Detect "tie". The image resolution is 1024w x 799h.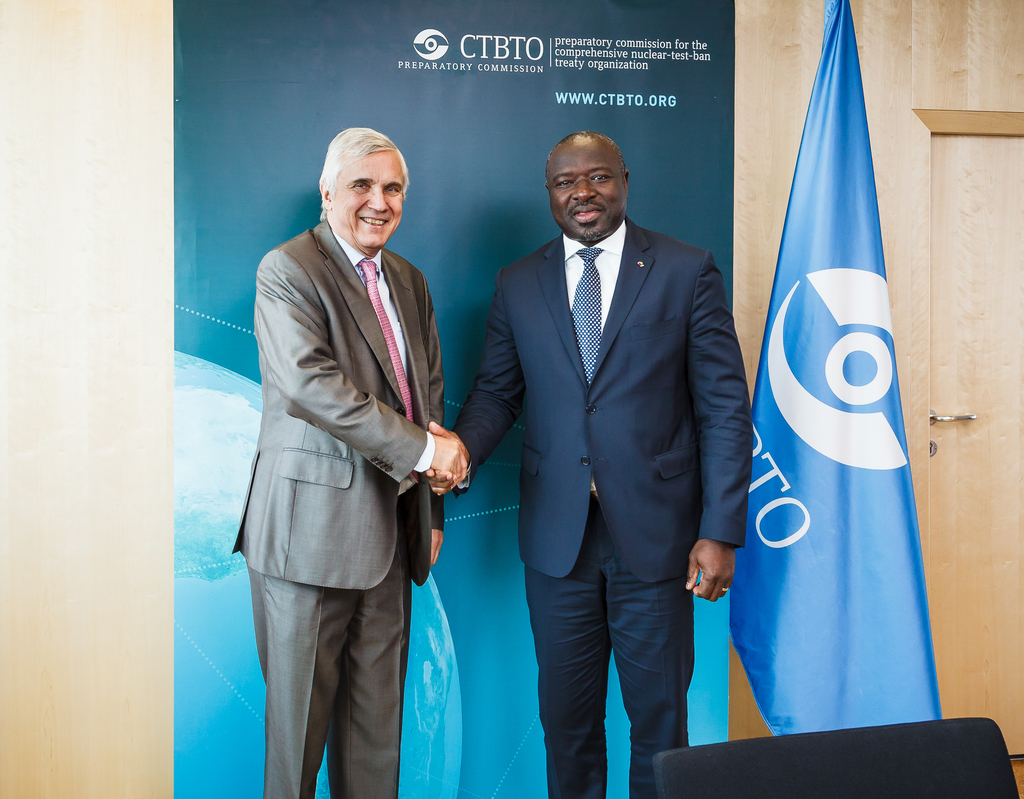
left=353, top=257, right=415, bottom=423.
